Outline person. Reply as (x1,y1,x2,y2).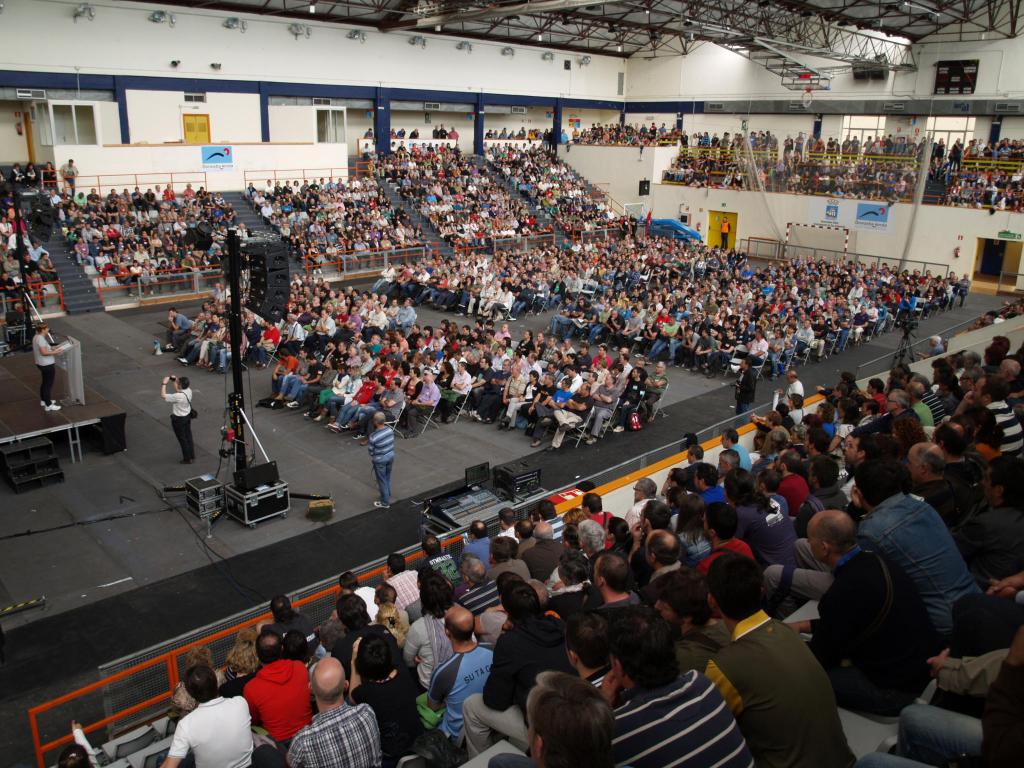
(159,374,196,463).
